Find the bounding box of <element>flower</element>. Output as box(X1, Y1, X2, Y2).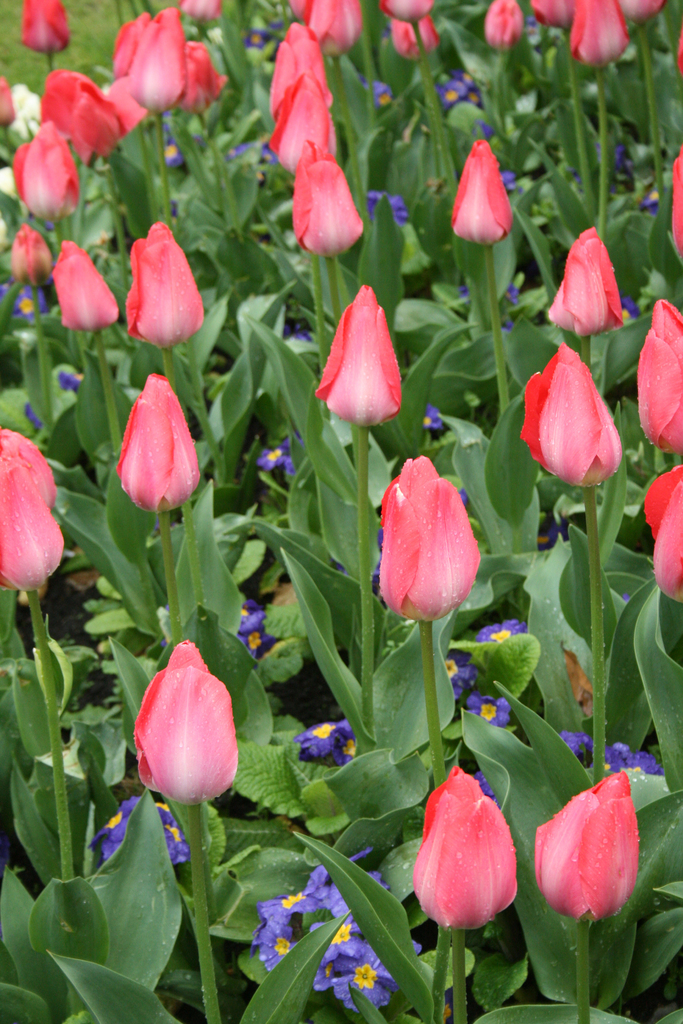
box(179, 0, 218, 20).
